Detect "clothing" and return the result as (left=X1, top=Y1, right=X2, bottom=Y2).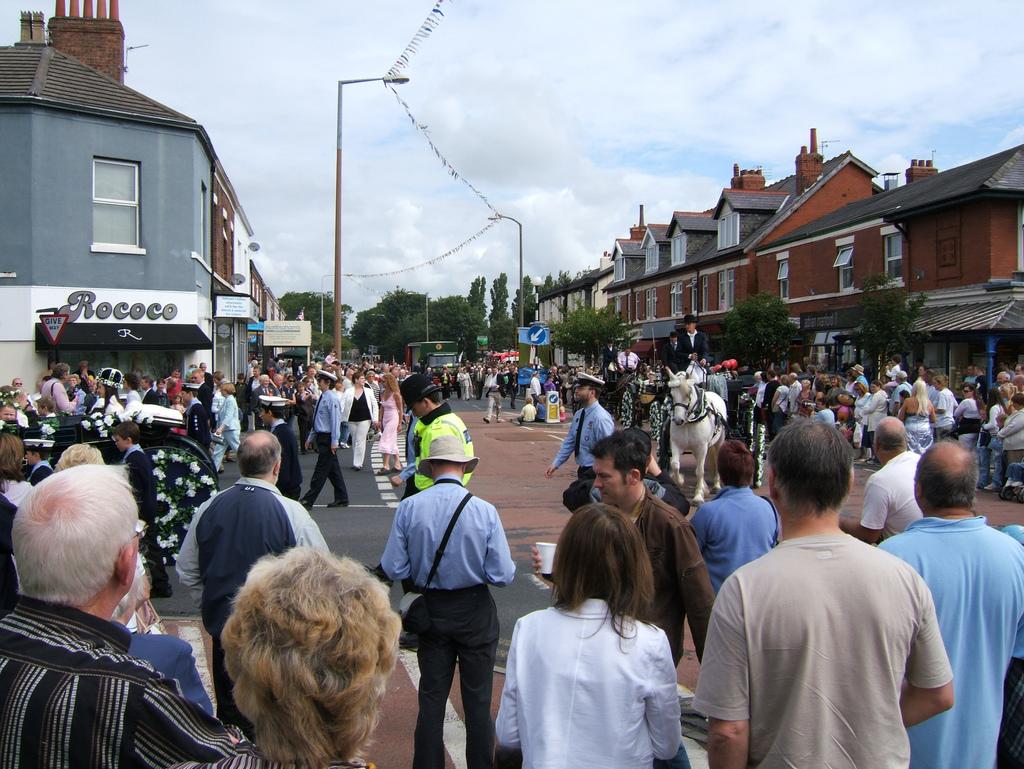
(left=593, top=478, right=671, bottom=508).
